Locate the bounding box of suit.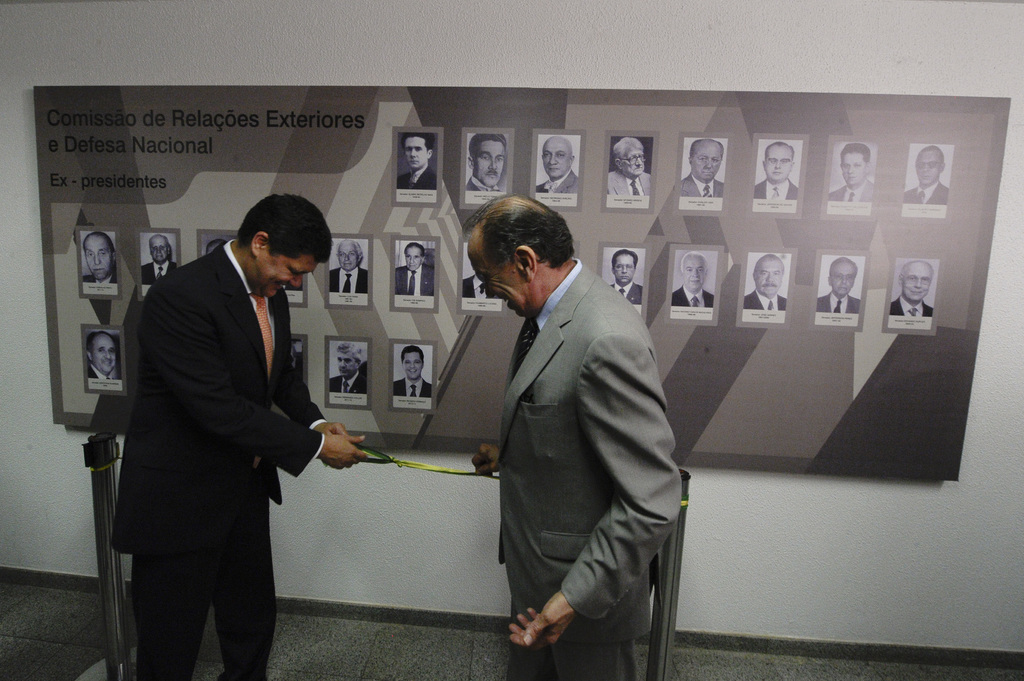
Bounding box: bbox=[538, 170, 578, 192].
